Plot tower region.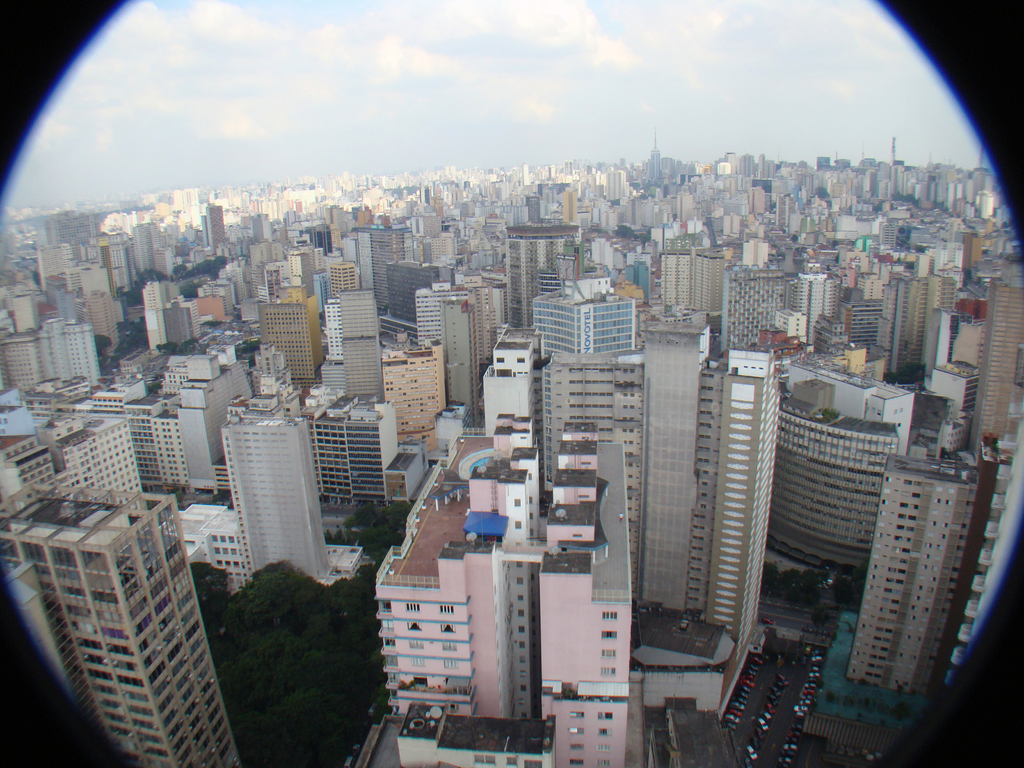
Plotted at 134,221,155,276.
